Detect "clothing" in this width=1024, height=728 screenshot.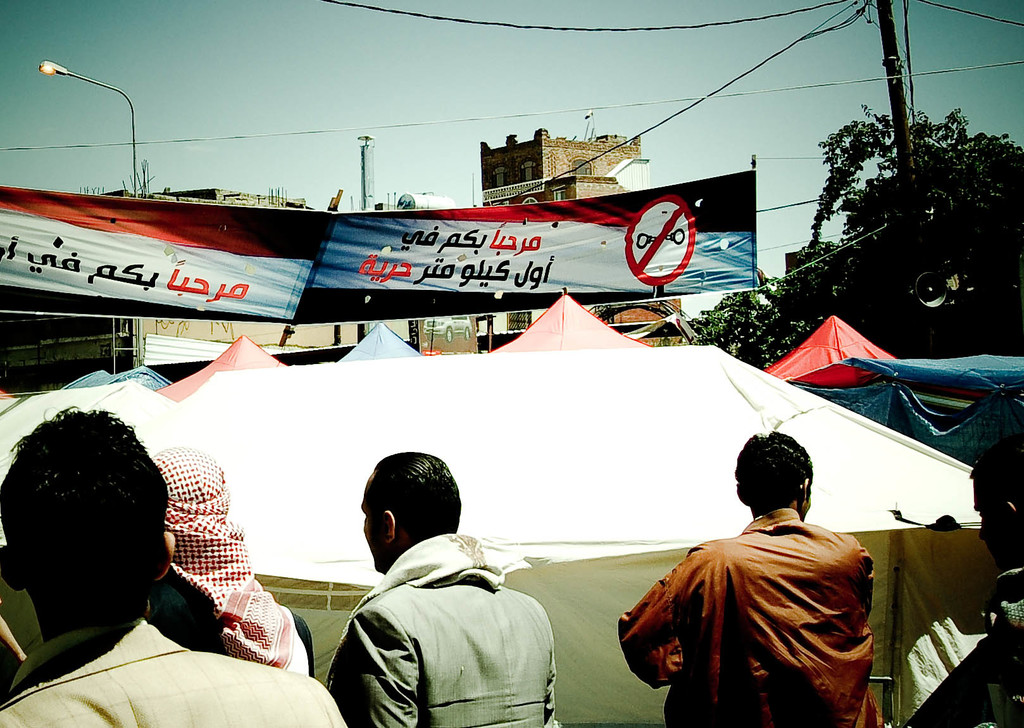
Detection: [145, 446, 315, 673].
